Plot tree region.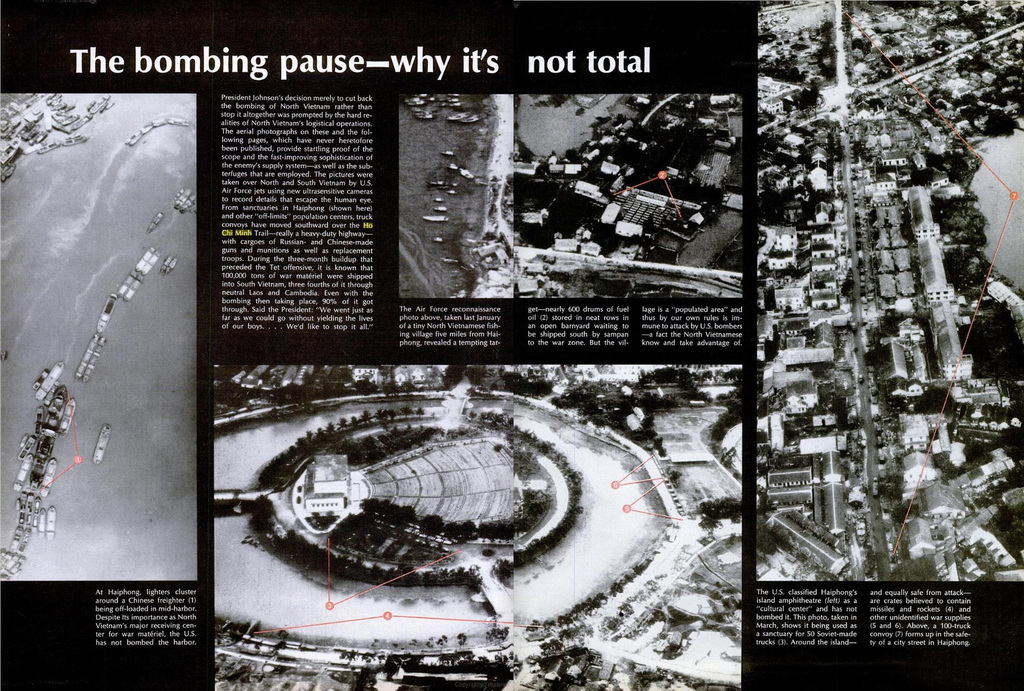
Plotted at (x1=403, y1=406, x2=415, y2=420).
